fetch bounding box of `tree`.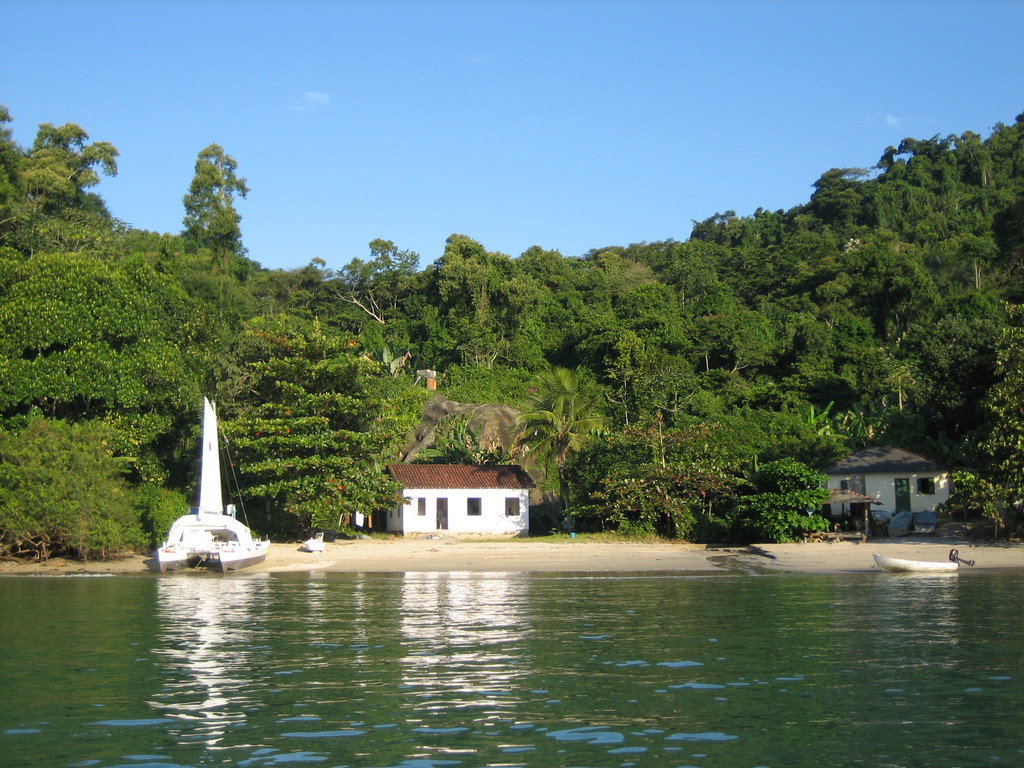
Bbox: bbox=(597, 396, 736, 534).
